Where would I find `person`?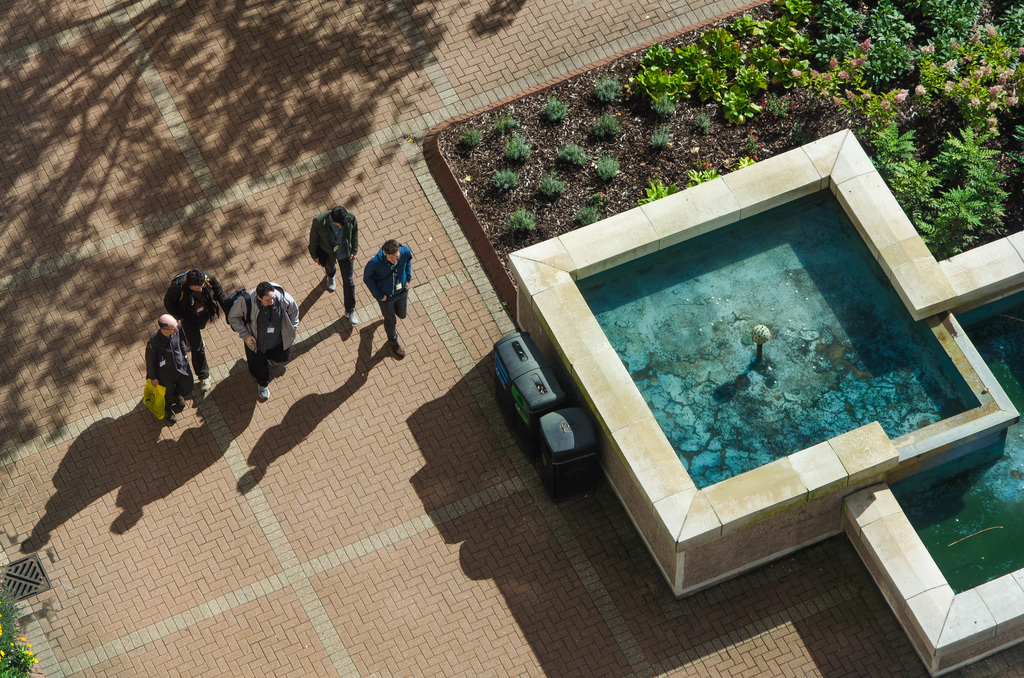
At bbox(362, 239, 413, 360).
